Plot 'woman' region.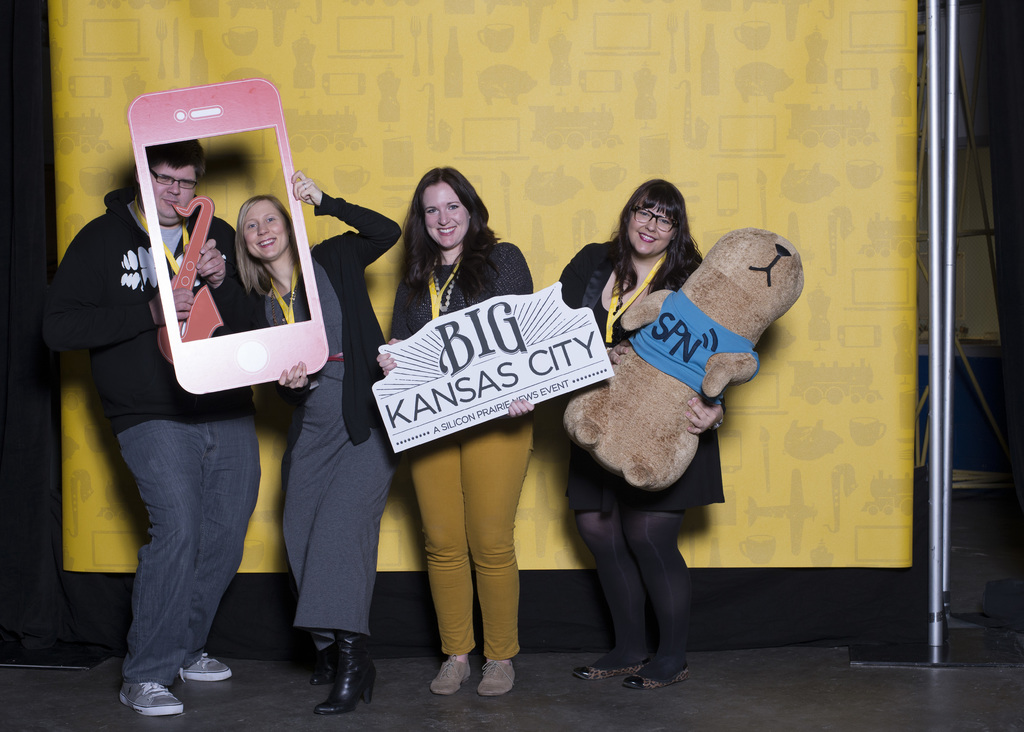
Plotted at Rect(374, 160, 538, 700).
